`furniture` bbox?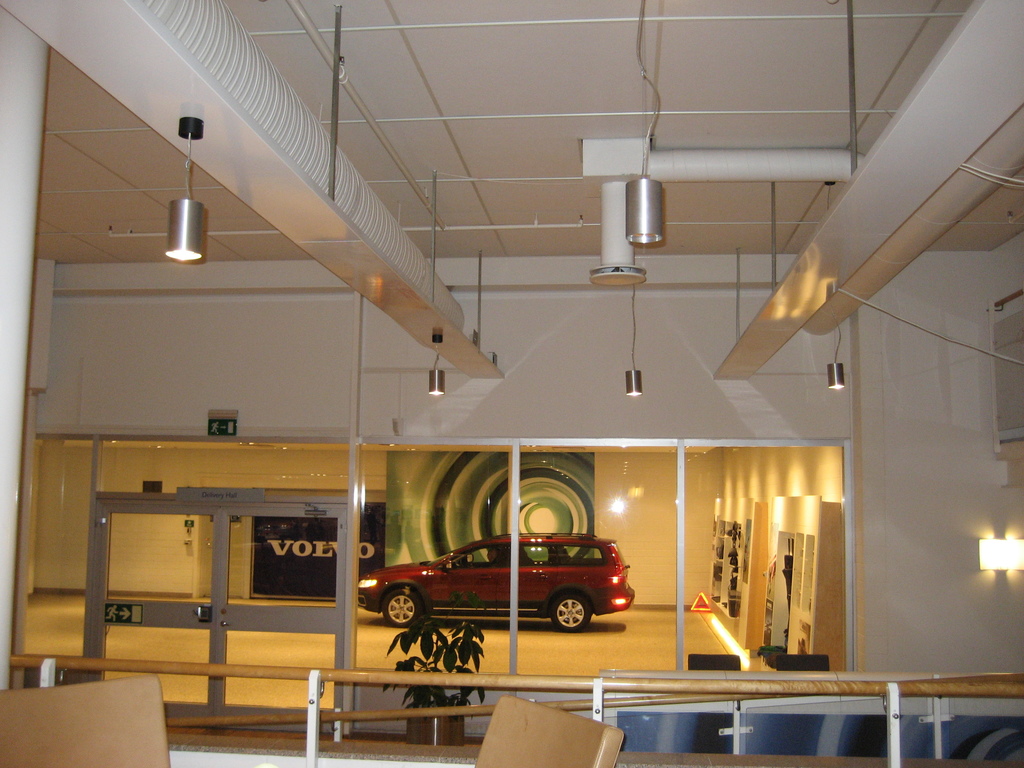
(left=474, top=696, right=624, bottom=767)
